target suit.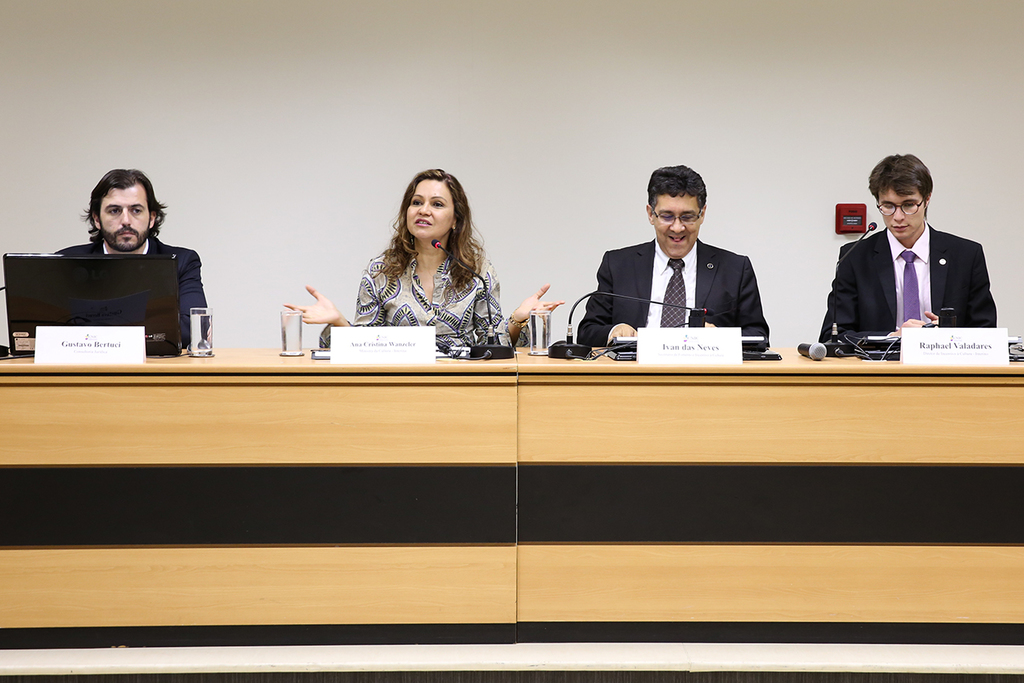
Target region: {"x1": 575, "y1": 239, "x2": 770, "y2": 347}.
